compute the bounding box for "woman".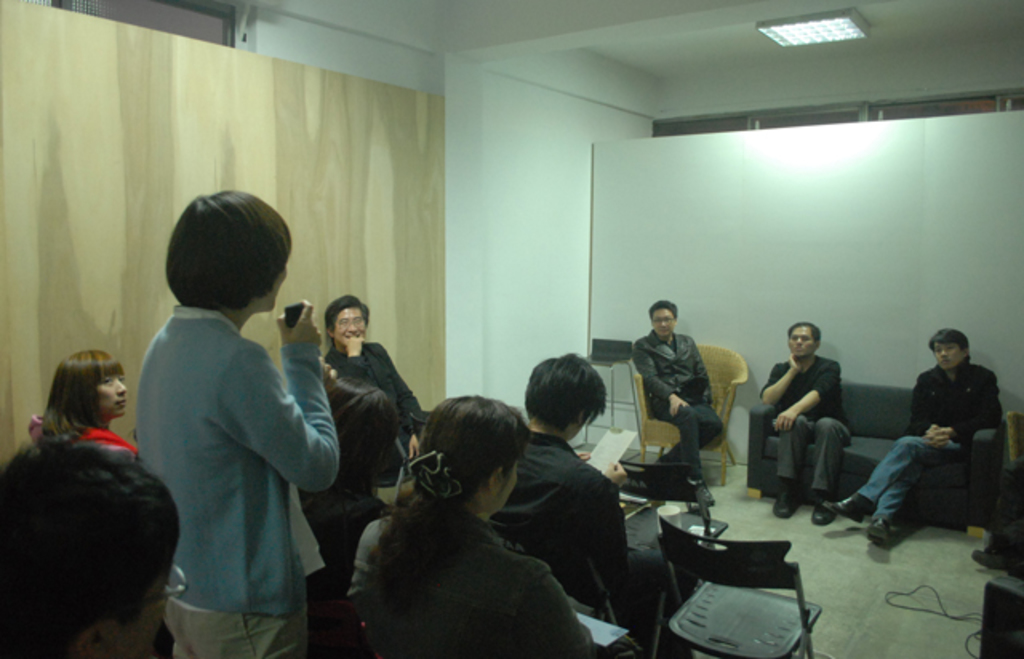
[344, 393, 637, 657].
